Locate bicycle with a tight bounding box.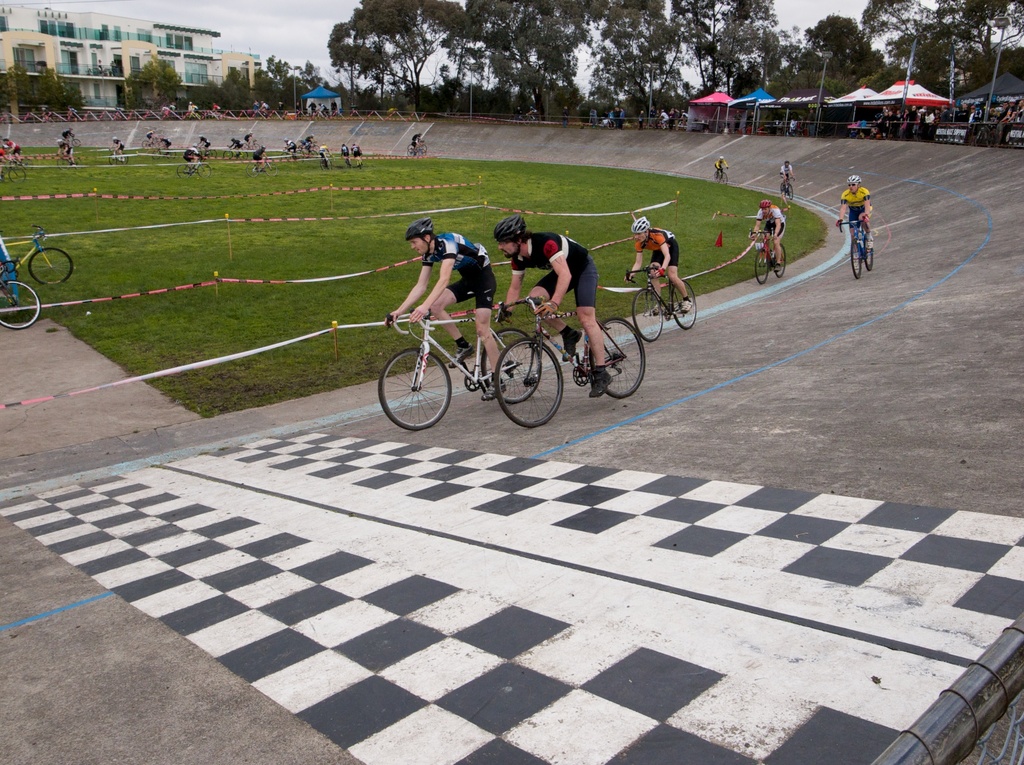
bbox(712, 167, 728, 186).
